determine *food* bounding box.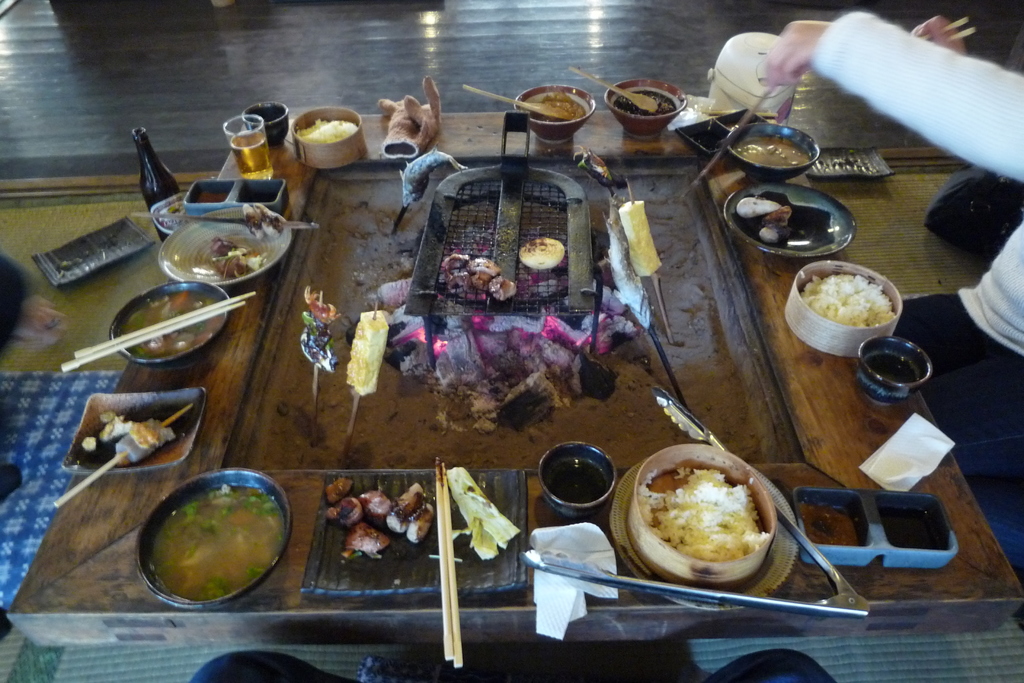
Determined: (212, 233, 266, 278).
